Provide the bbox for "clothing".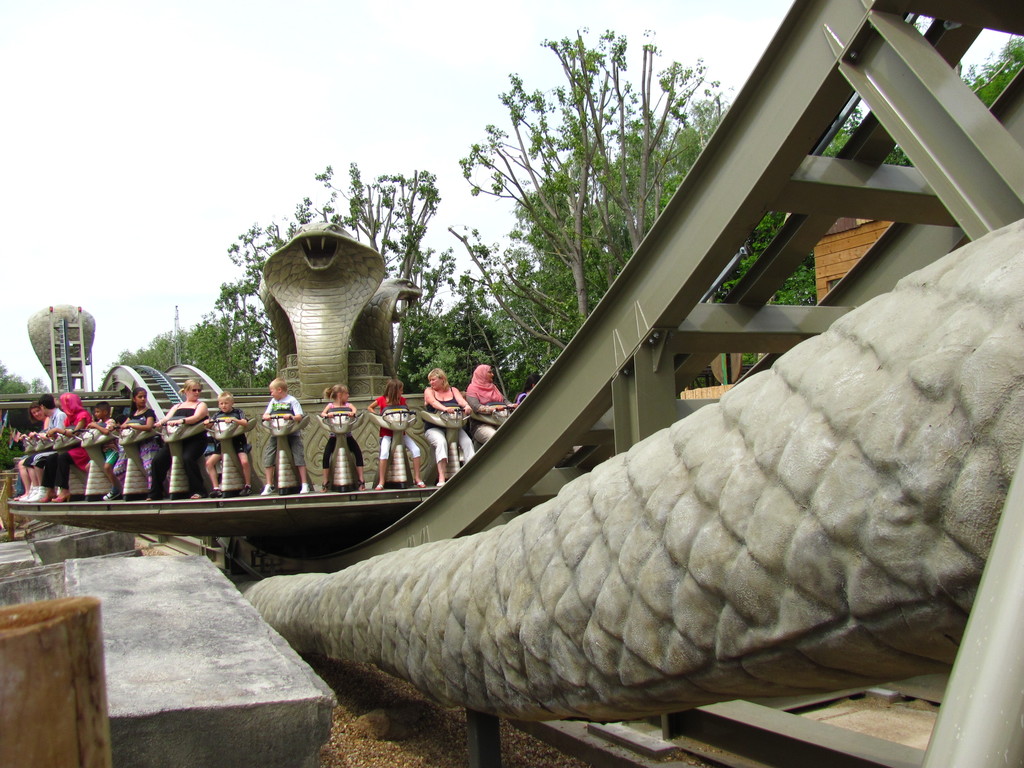
(x1=420, y1=387, x2=476, y2=463).
